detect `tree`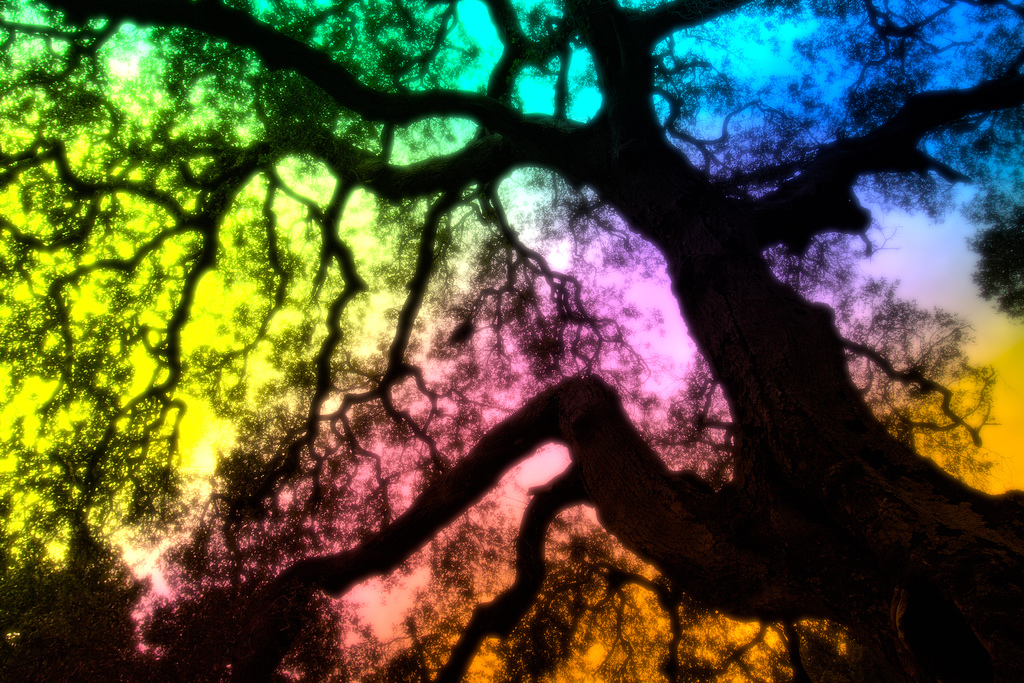
[x1=0, y1=0, x2=1023, y2=682]
